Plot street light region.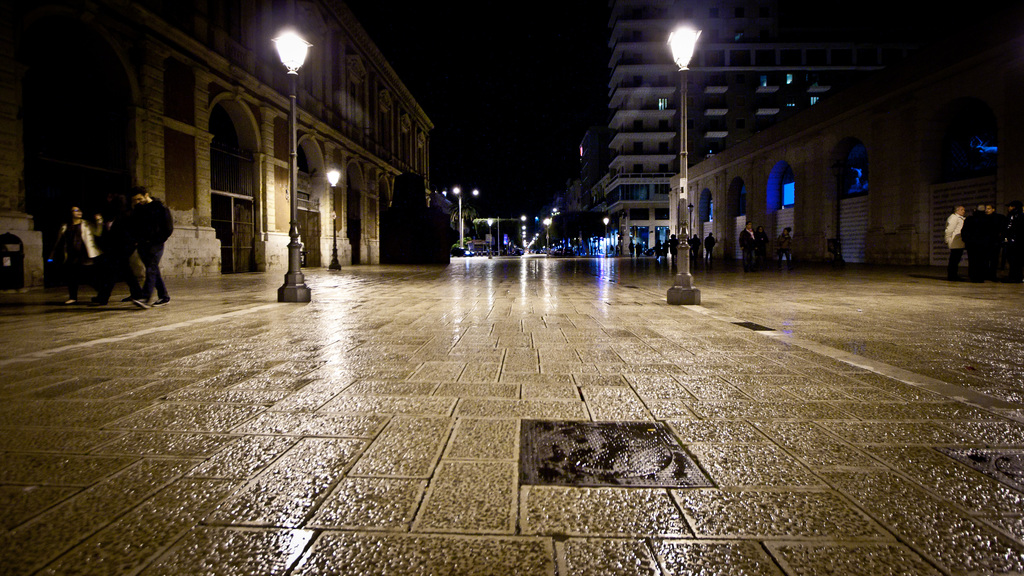
Plotted at select_region(456, 186, 481, 250).
